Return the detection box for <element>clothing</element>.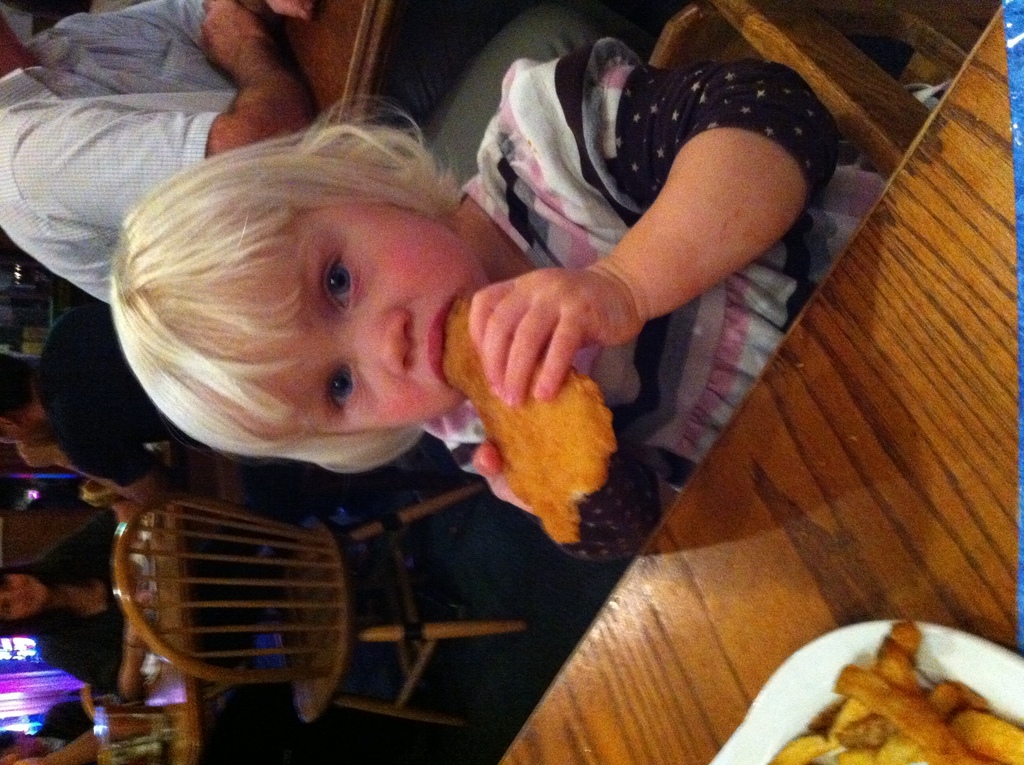
crop(29, 508, 115, 690).
